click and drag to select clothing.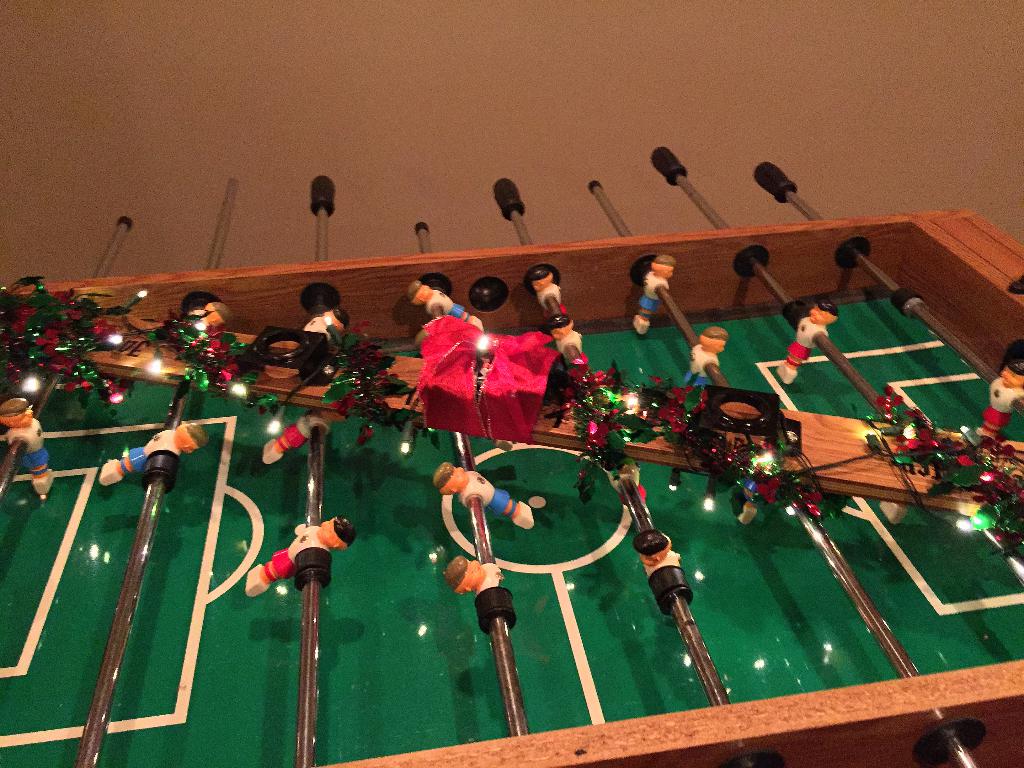
Selection: BBox(636, 276, 670, 331).
